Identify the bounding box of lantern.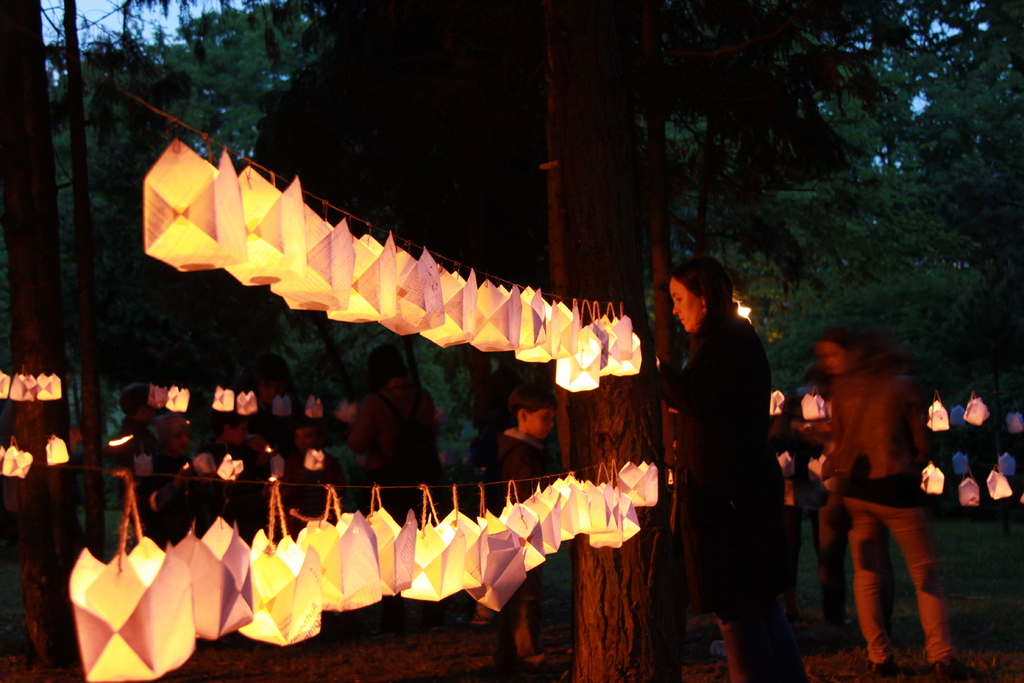
Rect(804, 395, 827, 418).
